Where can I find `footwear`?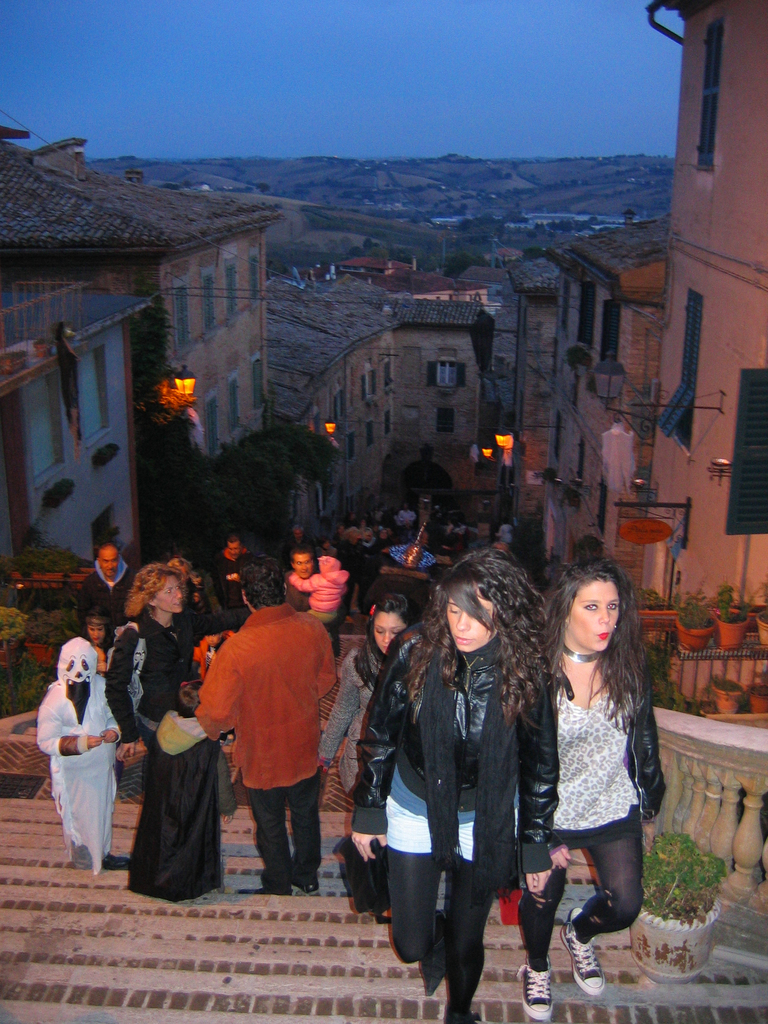
You can find it at Rect(237, 889, 269, 900).
